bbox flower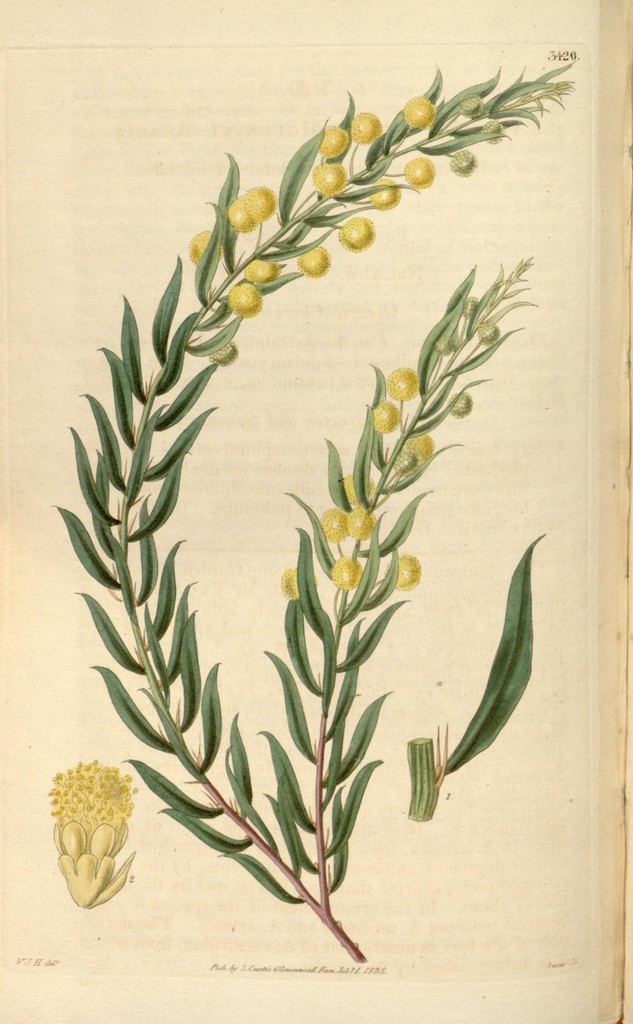
x1=318 y1=124 x2=352 y2=157
